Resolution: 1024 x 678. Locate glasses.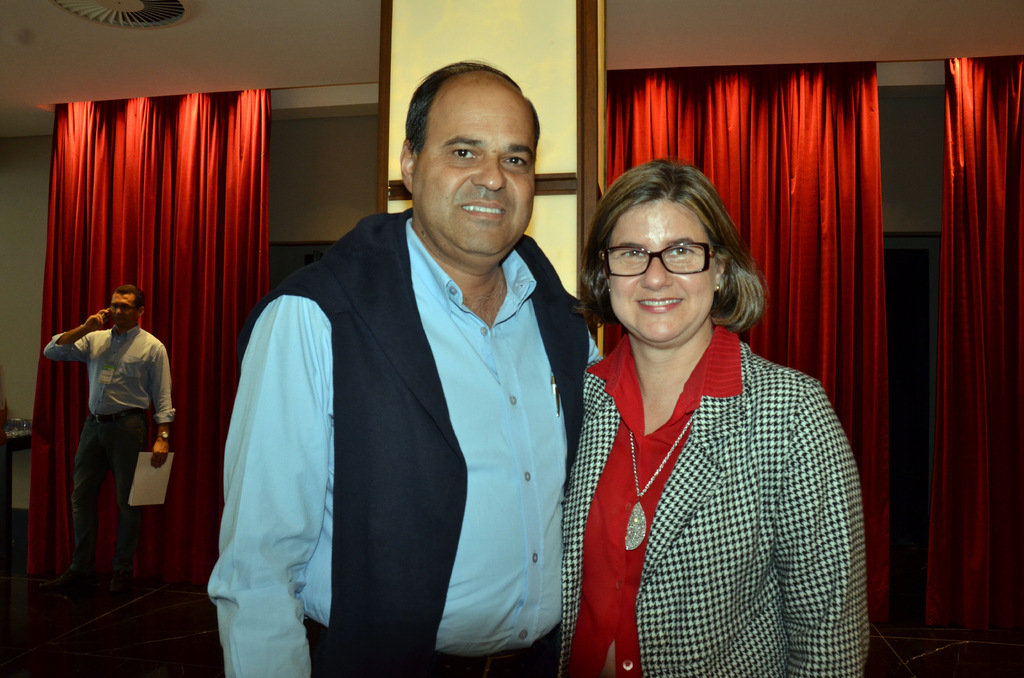
<box>596,238,728,284</box>.
